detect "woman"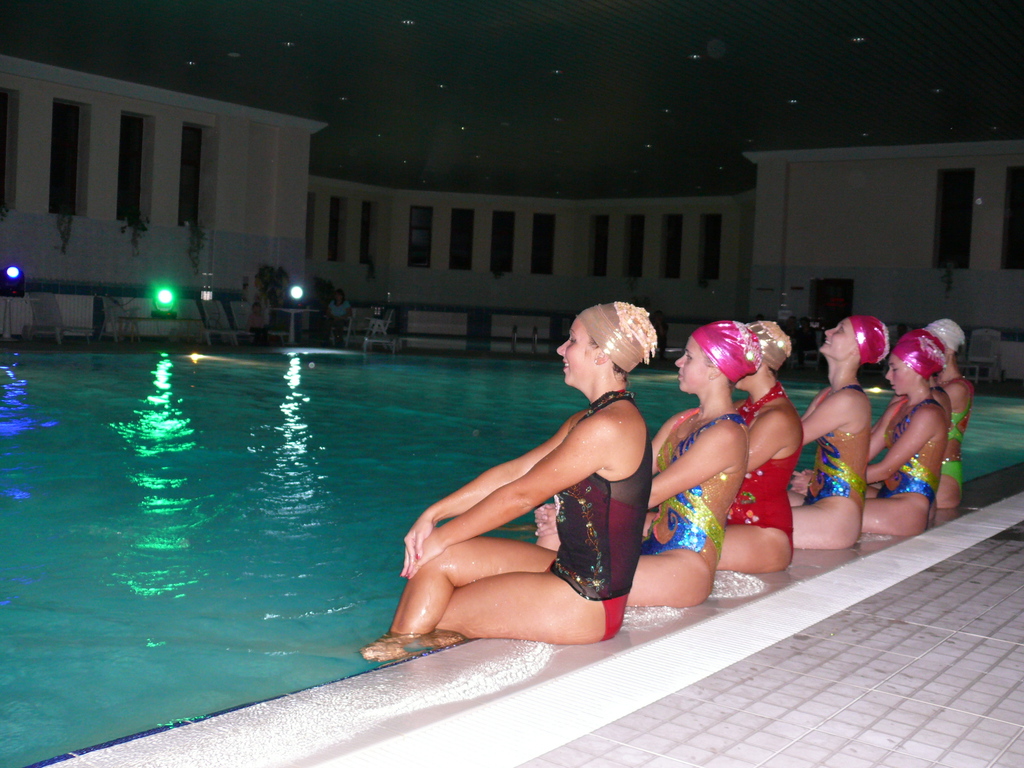
region(649, 314, 800, 574)
